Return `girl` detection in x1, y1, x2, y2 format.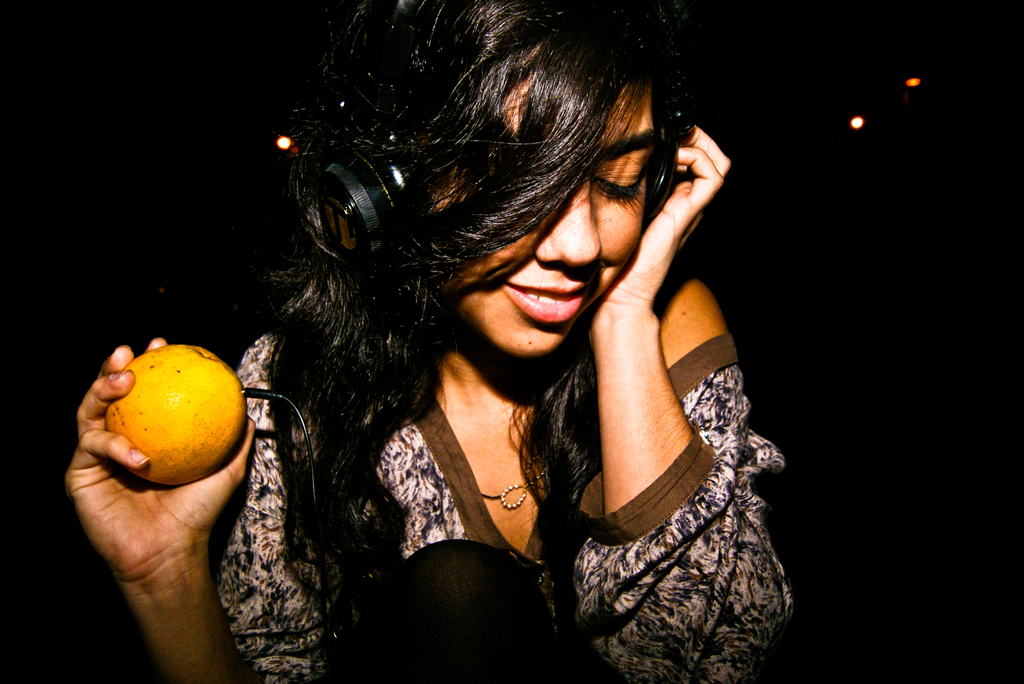
57, 0, 796, 680.
